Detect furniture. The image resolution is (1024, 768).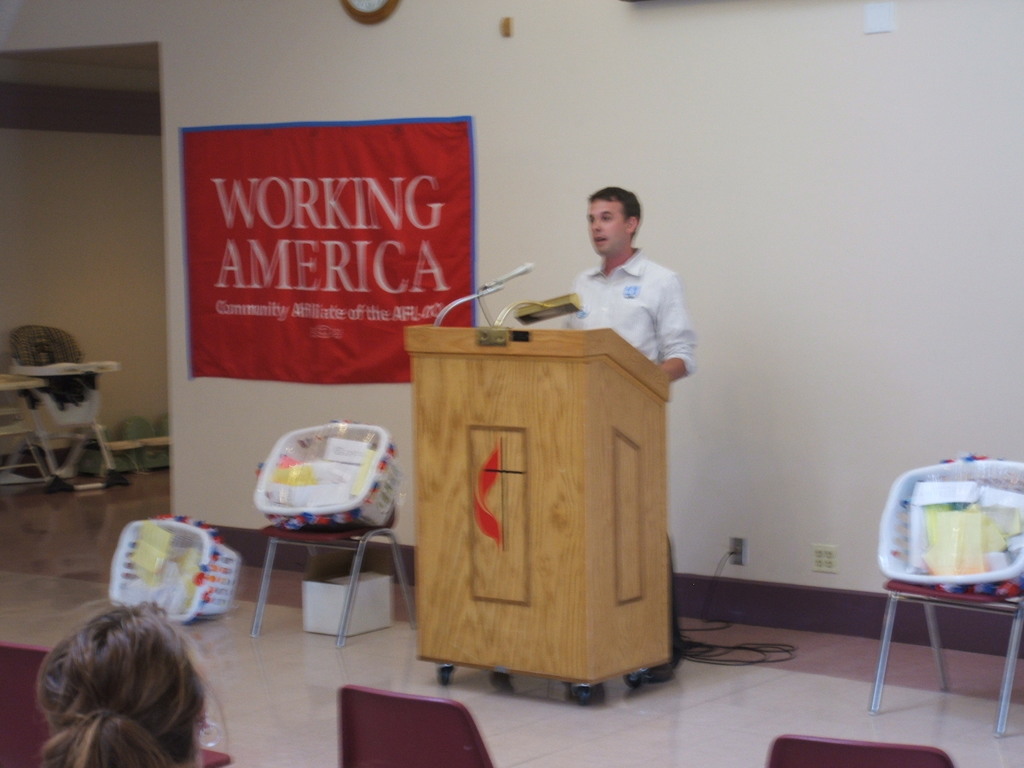
x1=868, y1=580, x2=1023, y2=738.
